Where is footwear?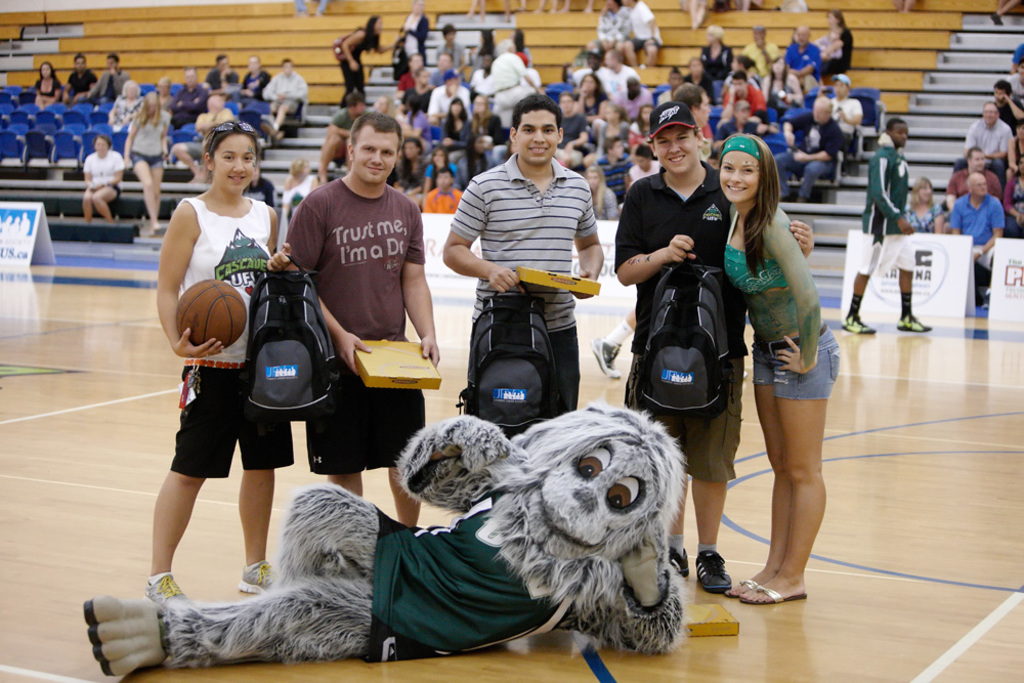
Rect(735, 582, 812, 607).
